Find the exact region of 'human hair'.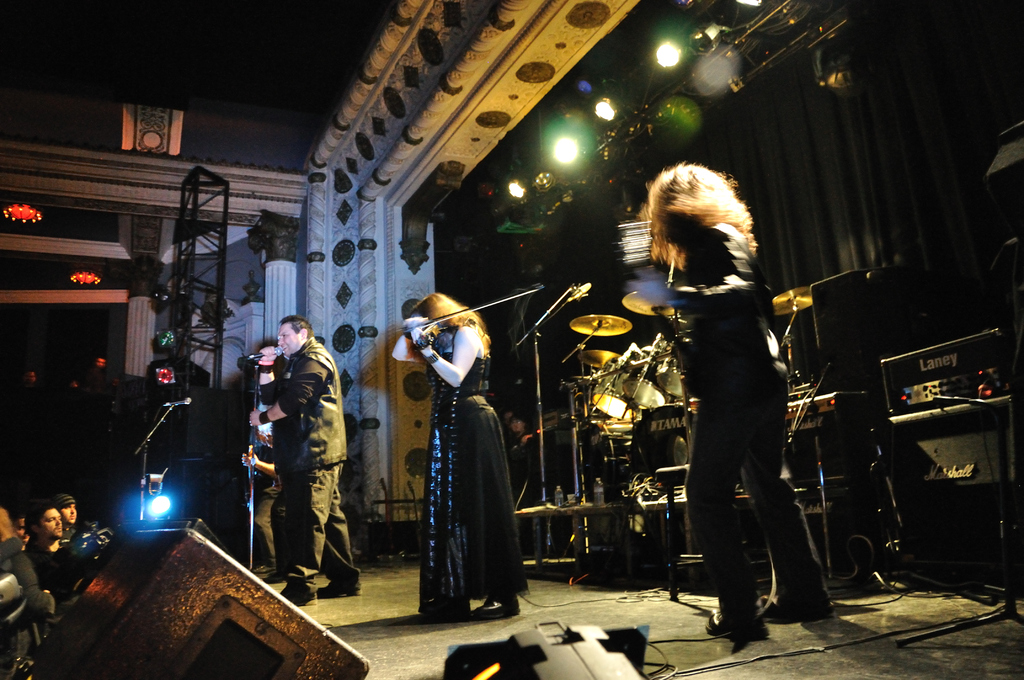
Exact region: [x1=26, y1=506, x2=55, y2=534].
